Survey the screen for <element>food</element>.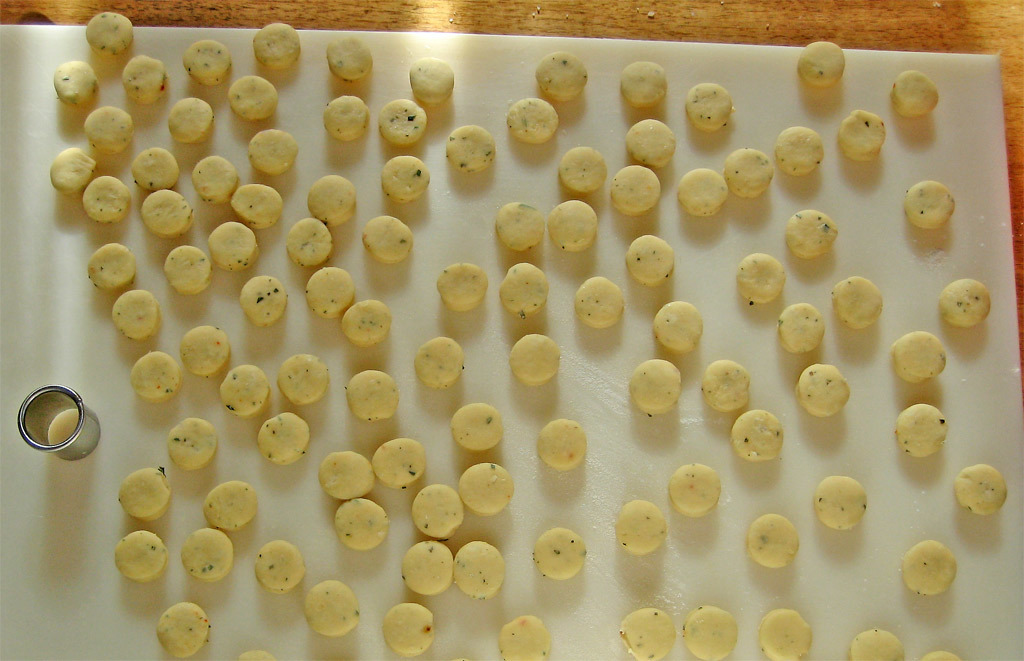
Survey found: bbox=[320, 446, 378, 500].
